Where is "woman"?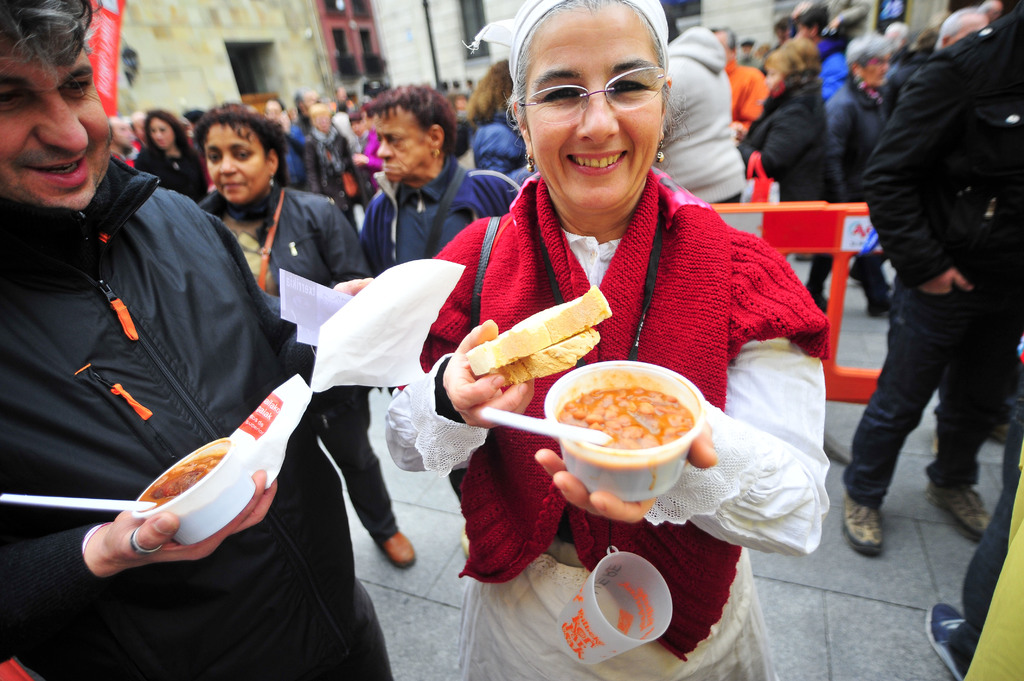
bbox=(134, 110, 213, 207).
